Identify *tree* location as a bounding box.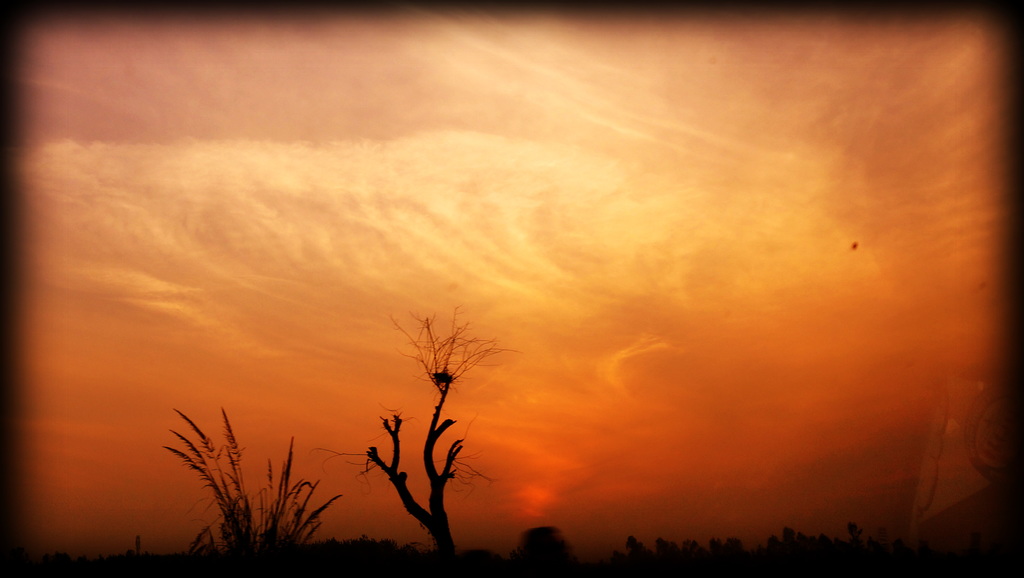
box=[326, 296, 506, 542].
